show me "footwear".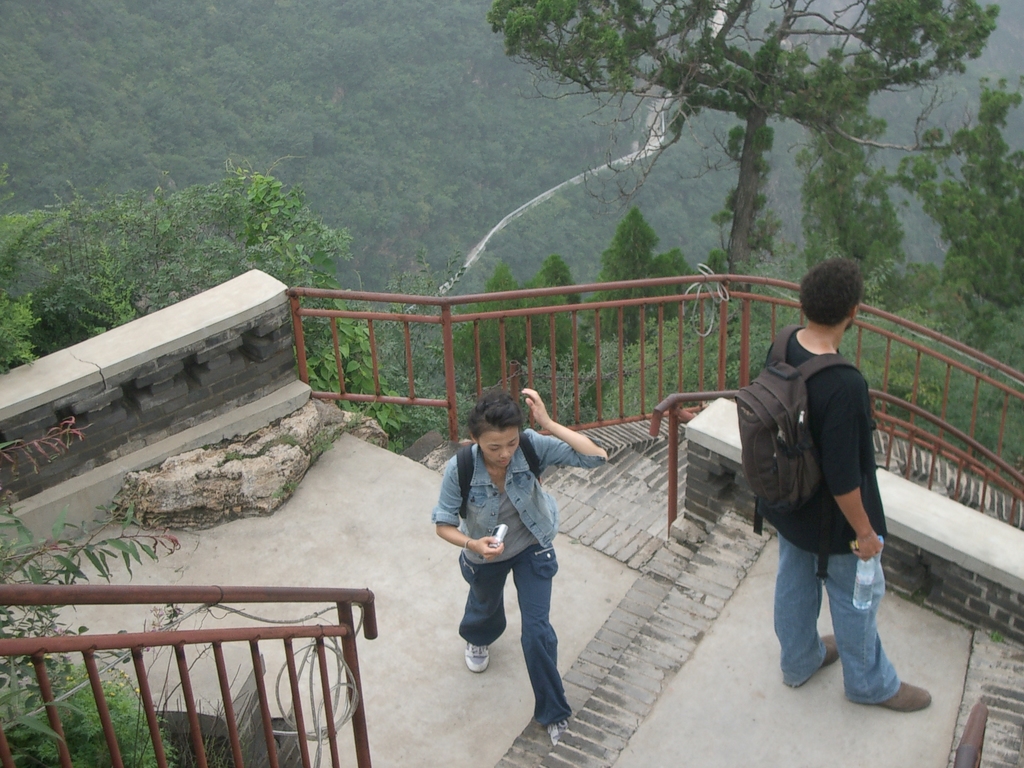
"footwear" is here: x1=551 y1=721 x2=572 y2=744.
